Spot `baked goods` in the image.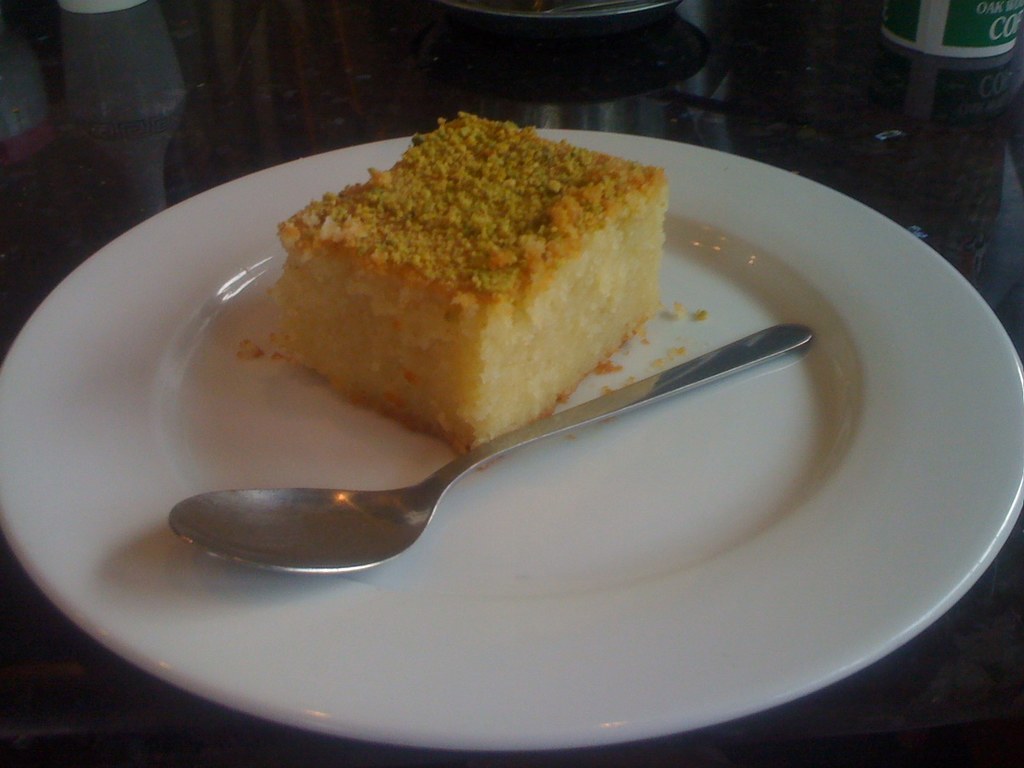
`baked goods` found at 273 109 668 479.
